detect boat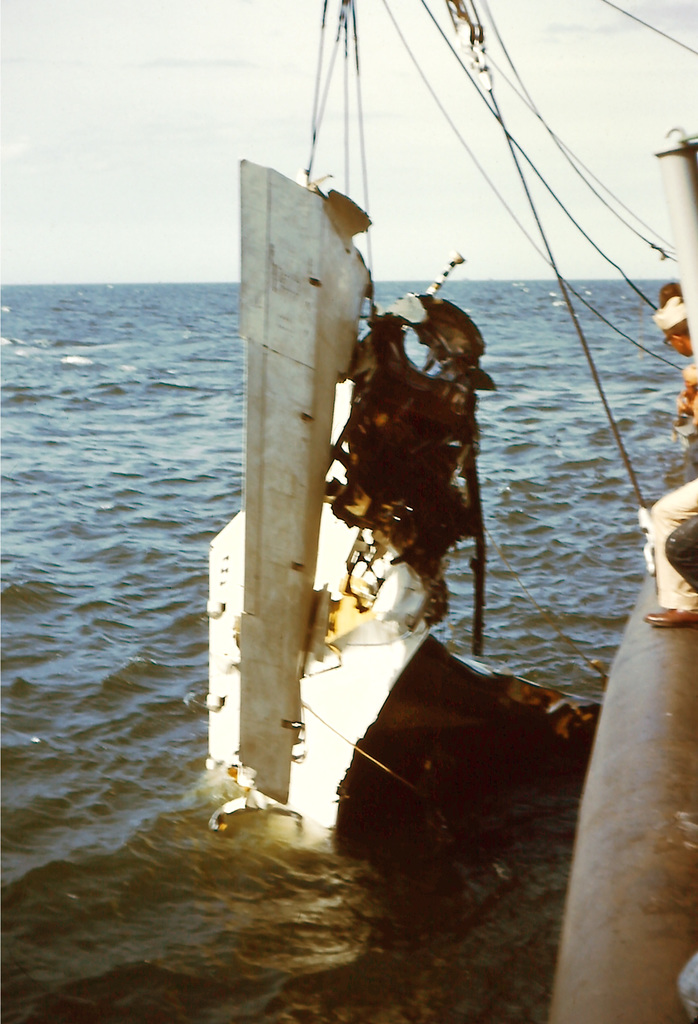
BBox(200, 39, 661, 923)
